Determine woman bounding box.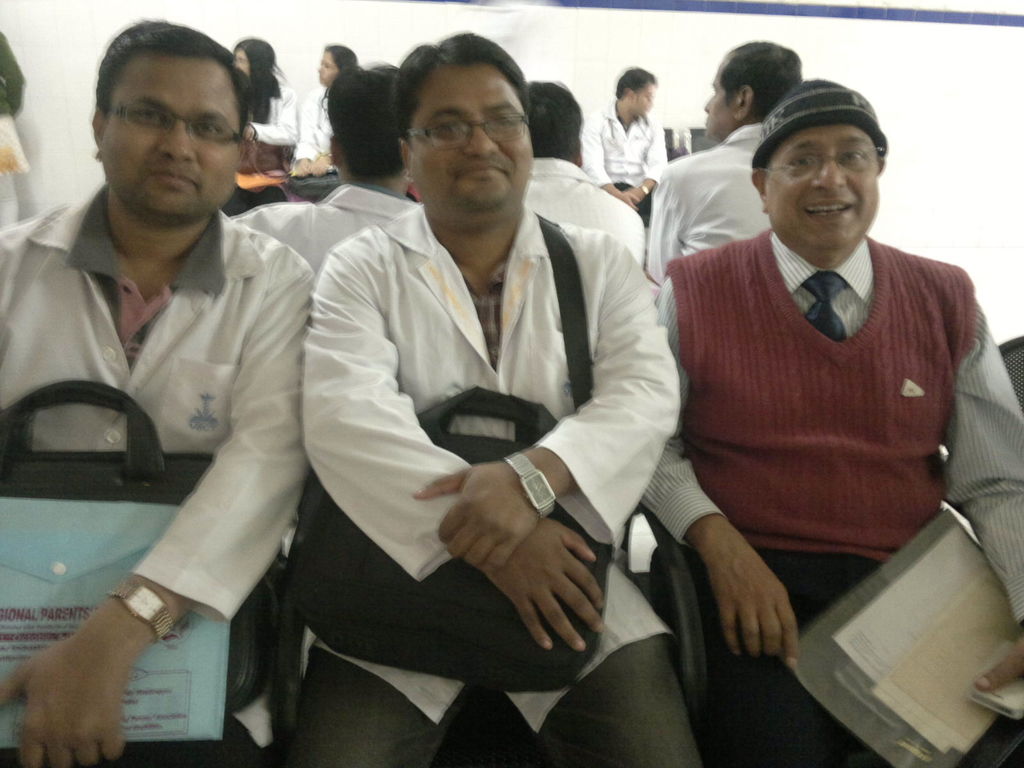
Determined: Rect(226, 38, 295, 221).
